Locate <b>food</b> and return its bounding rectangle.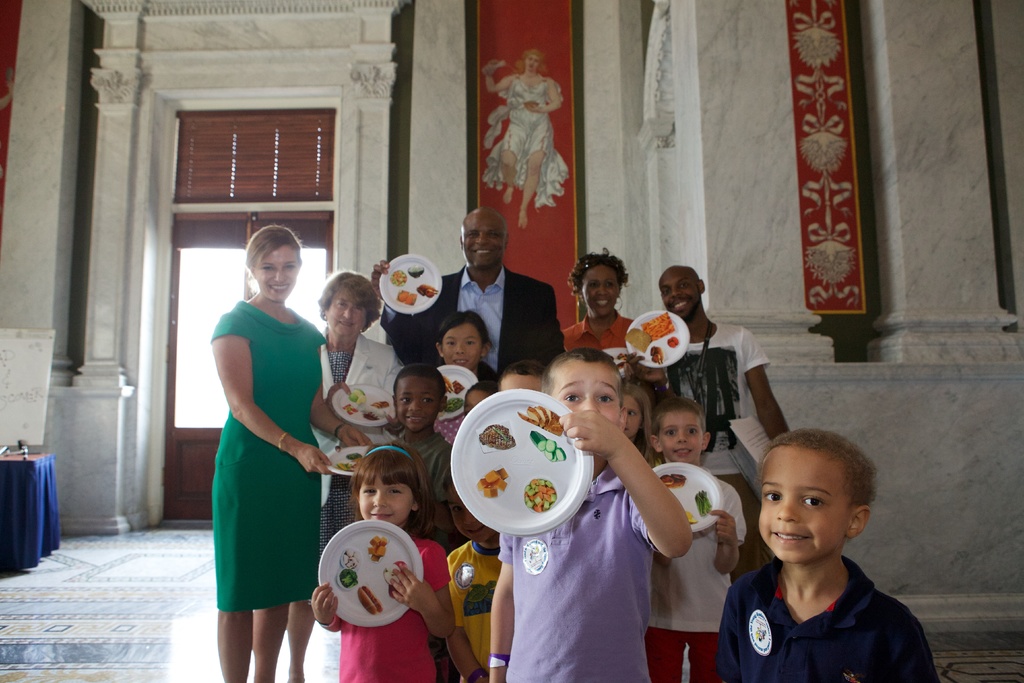
locate(336, 449, 365, 472).
